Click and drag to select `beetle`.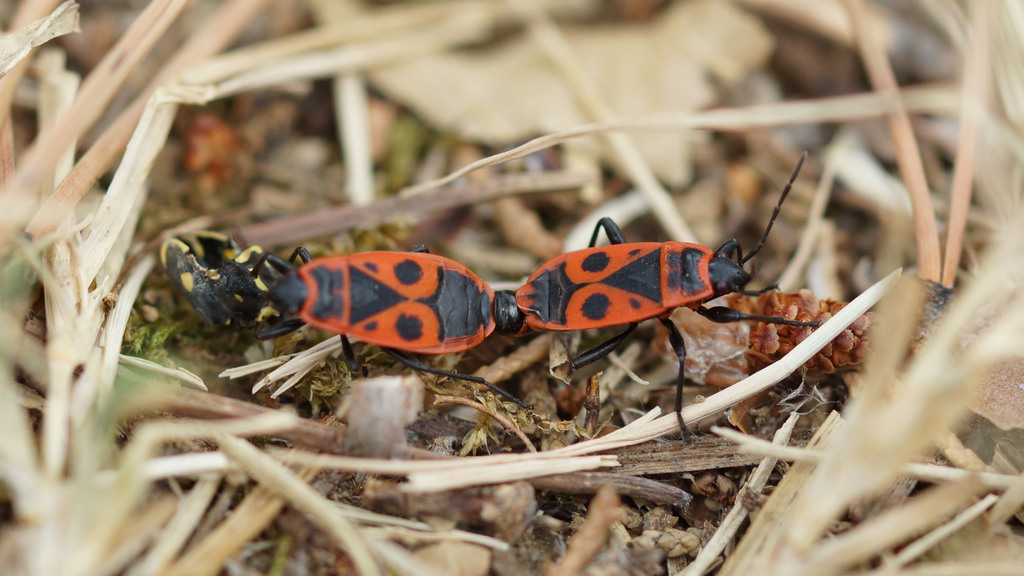
Selection: x1=514, y1=151, x2=816, y2=436.
